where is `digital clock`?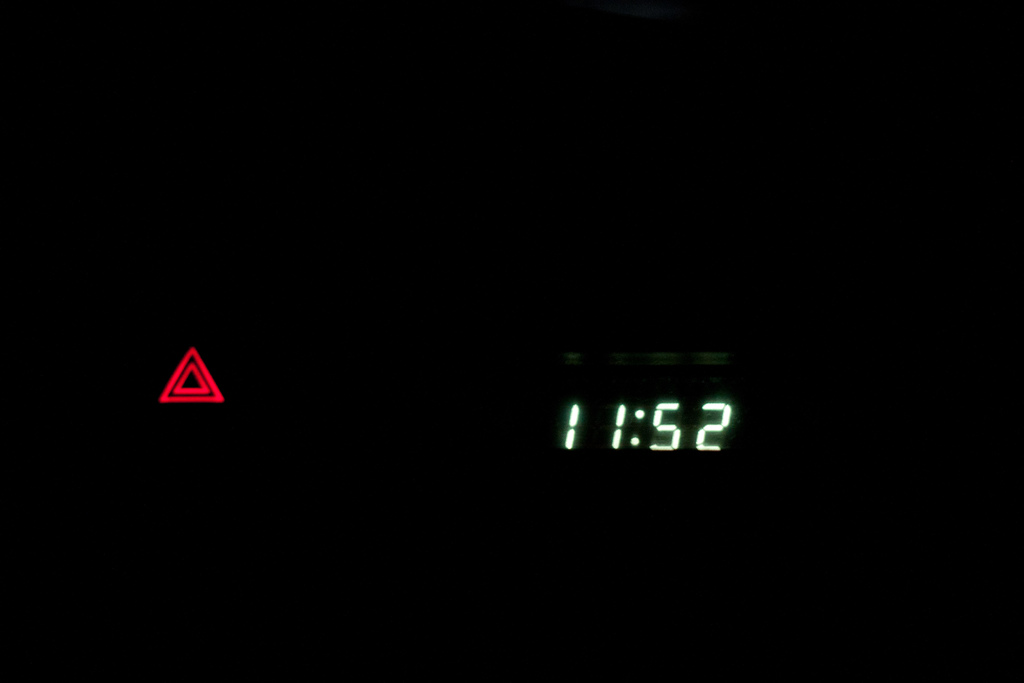
crop(547, 326, 769, 477).
